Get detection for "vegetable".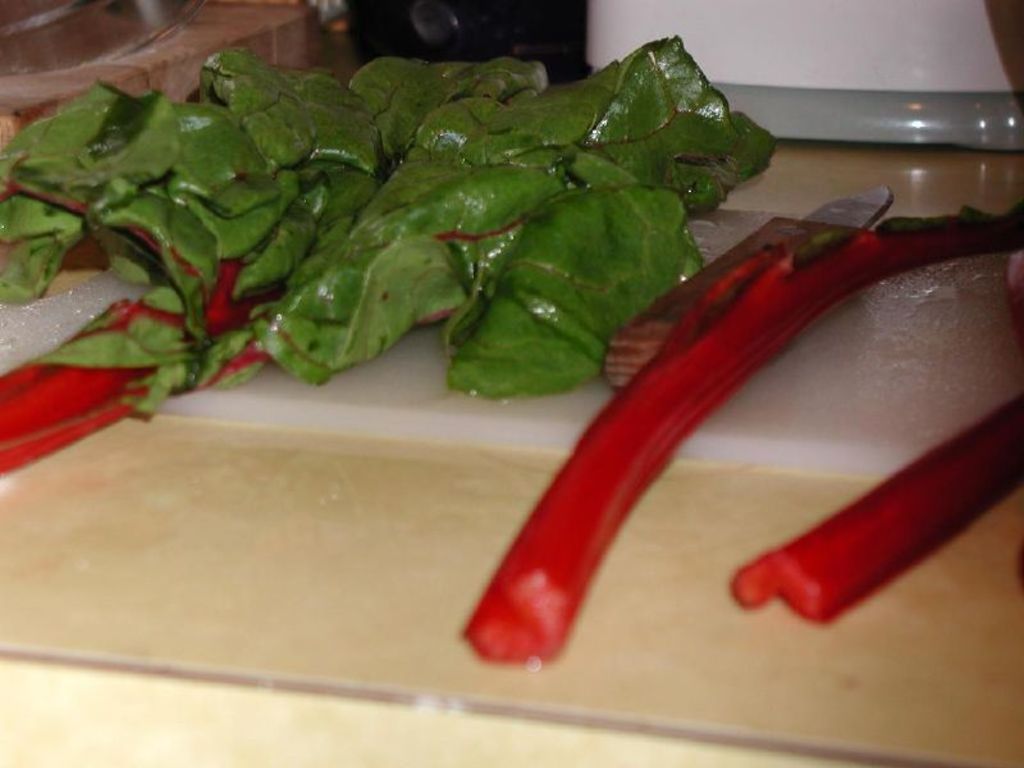
Detection: 736, 390, 1023, 621.
